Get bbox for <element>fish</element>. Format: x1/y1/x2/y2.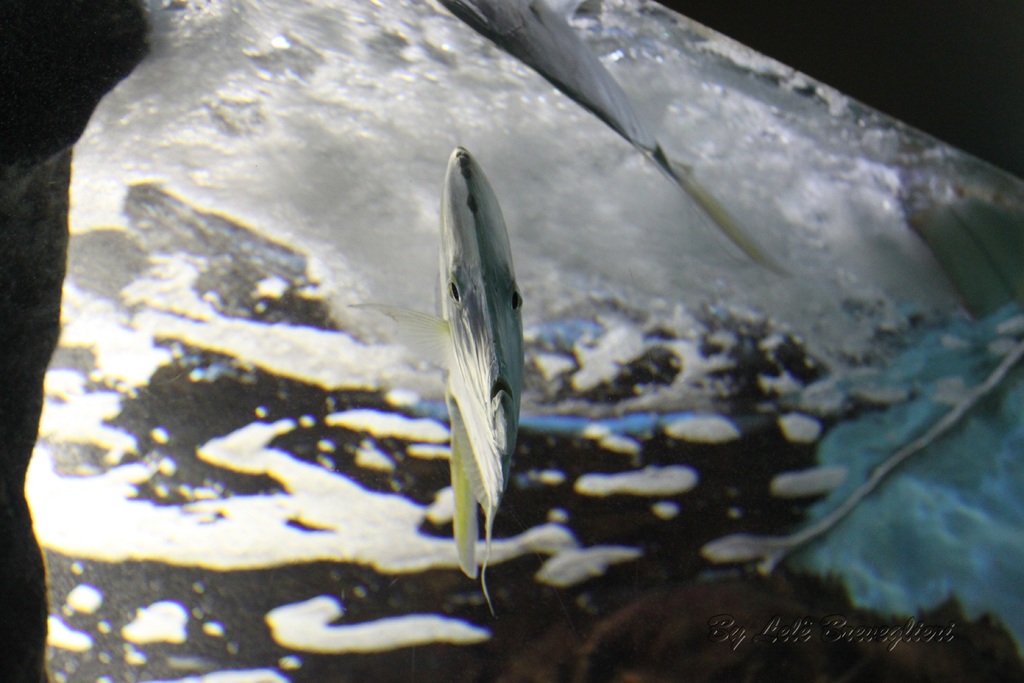
435/0/796/290.
